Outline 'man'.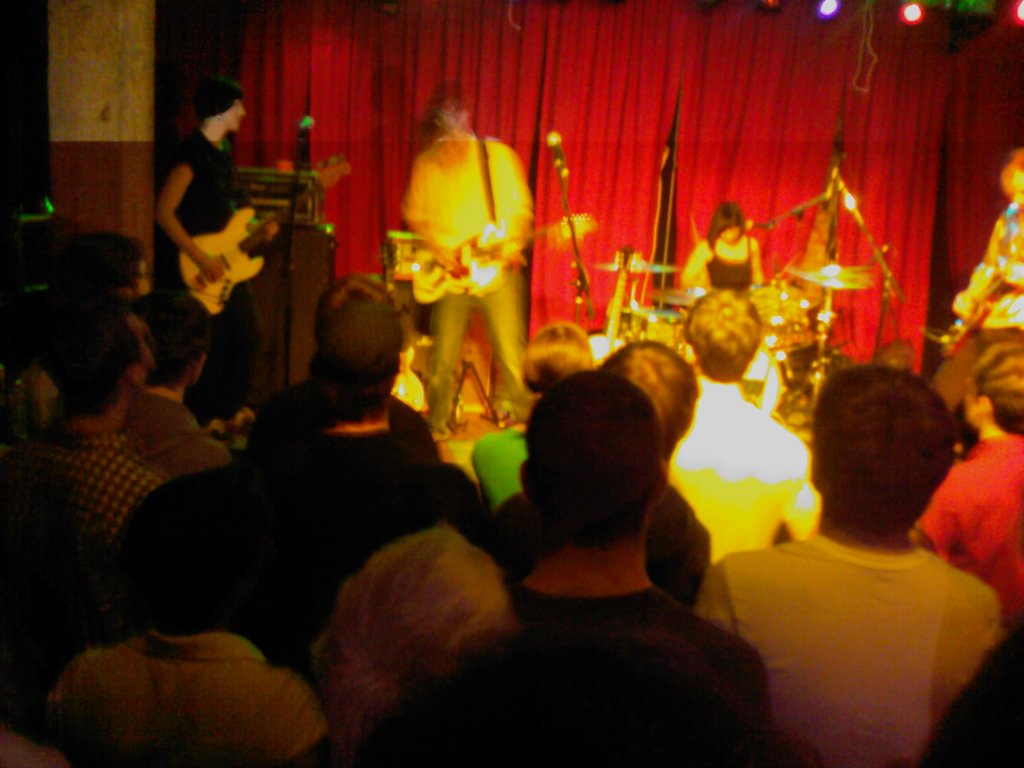
Outline: x1=900, y1=349, x2=1023, y2=648.
